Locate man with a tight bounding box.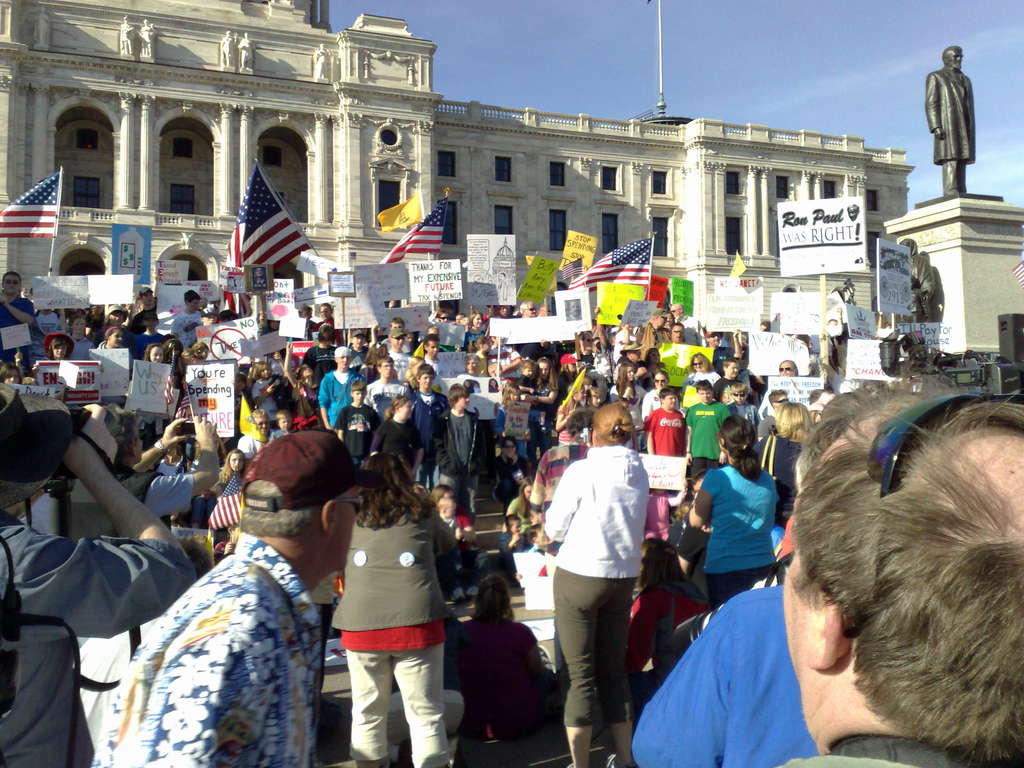
select_region(547, 407, 668, 746).
